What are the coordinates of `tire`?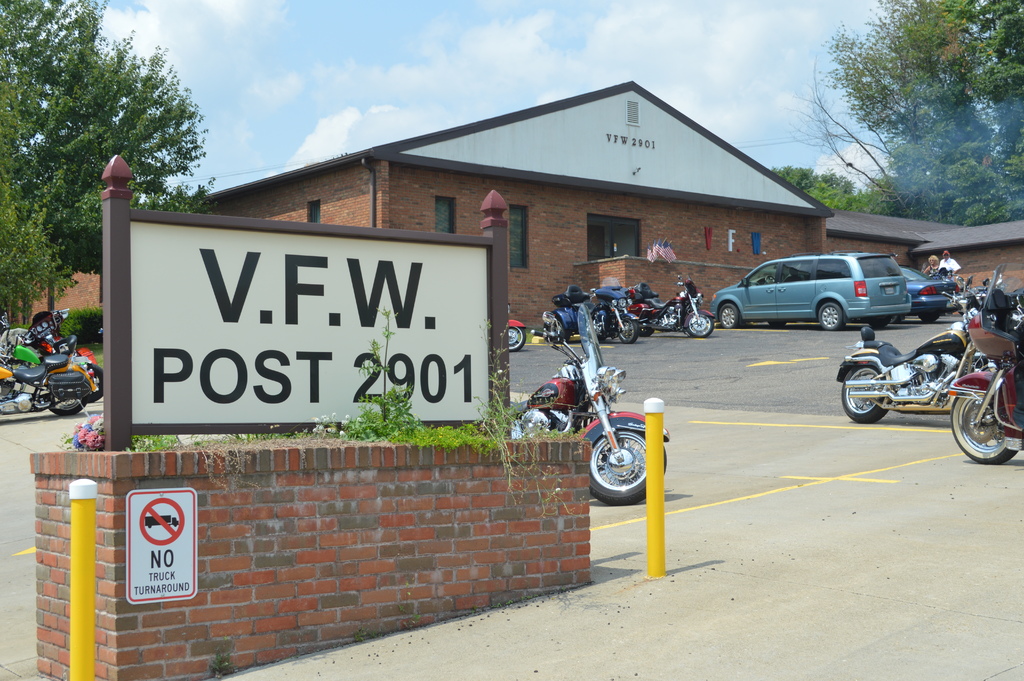
86,365,104,402.
